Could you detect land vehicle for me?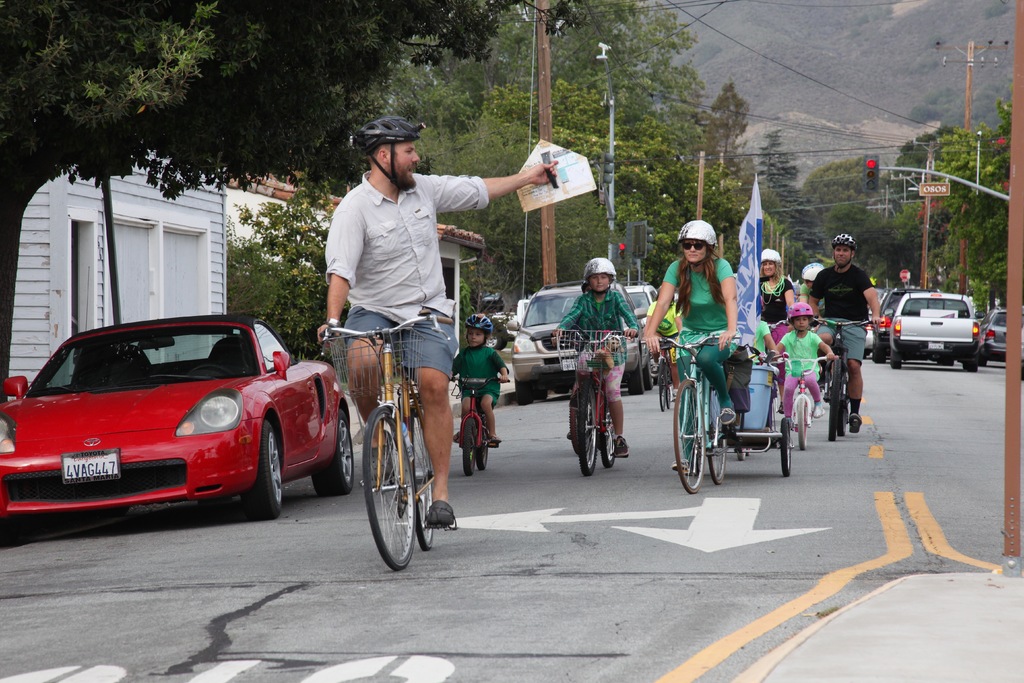
Detection result: crop(658, 335, 792, 495).
